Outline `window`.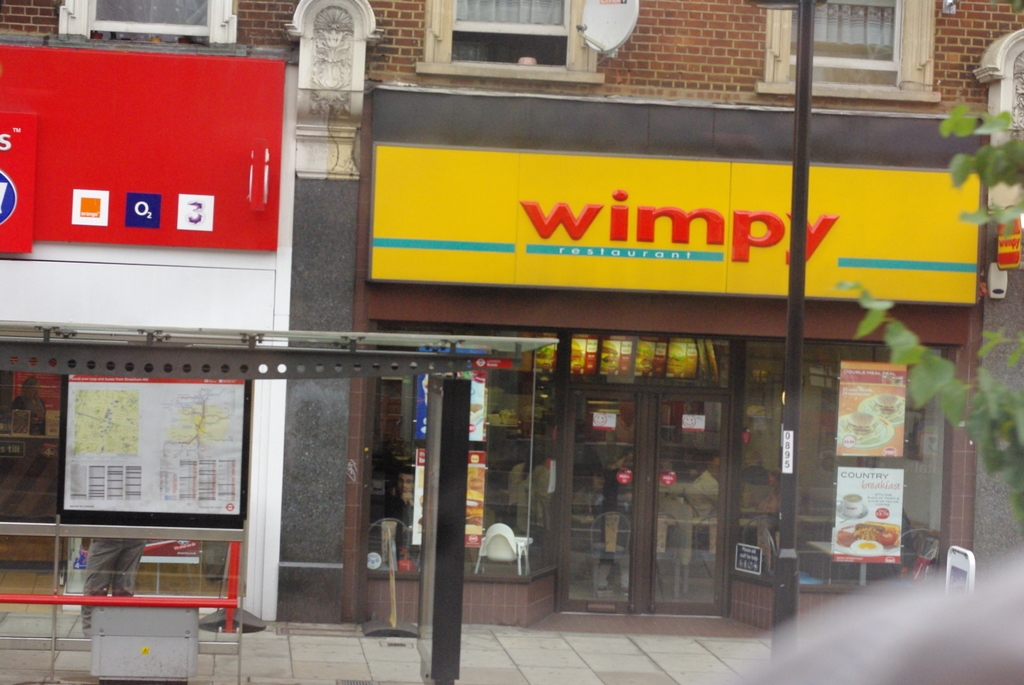
Outline: BBox(443, 0, 585, 68).
